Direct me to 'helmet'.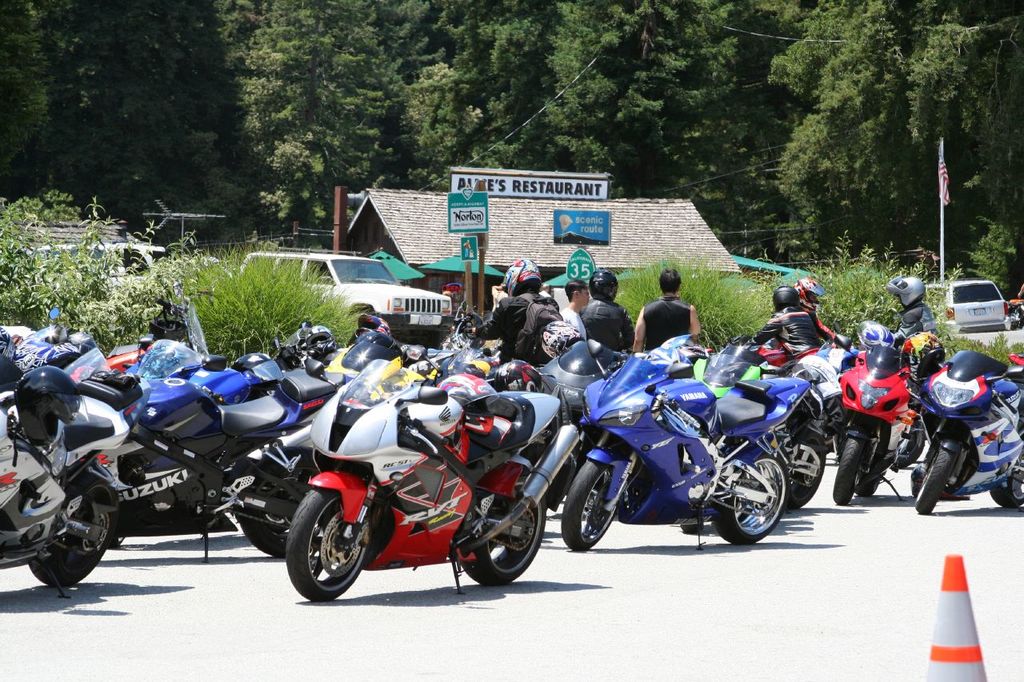
Direction: {"x1": 12, "y1": 361, "x2": 83, "y2": 459}.
